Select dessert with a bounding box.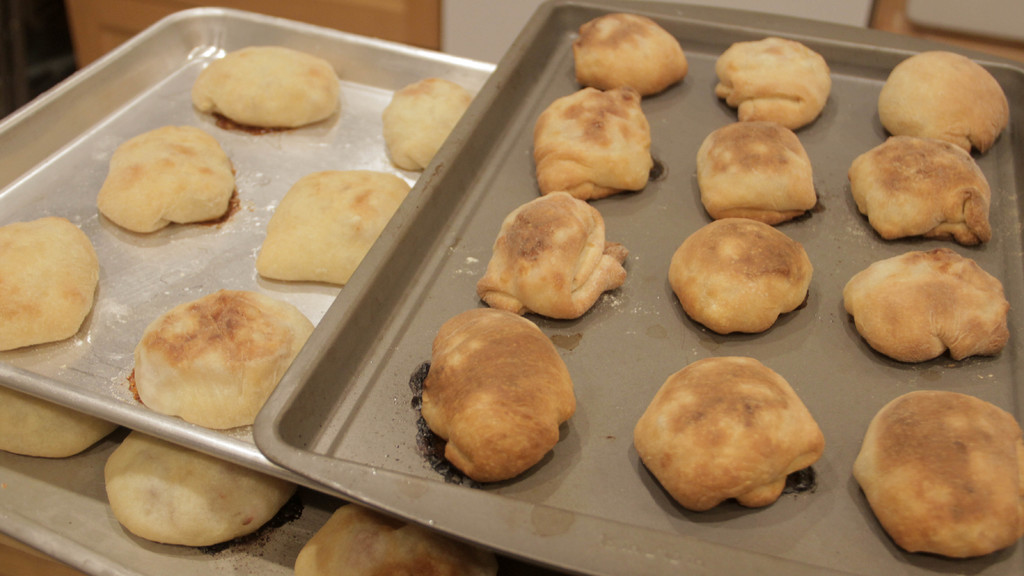
left=481, top=196, right=615, bottom=324.
